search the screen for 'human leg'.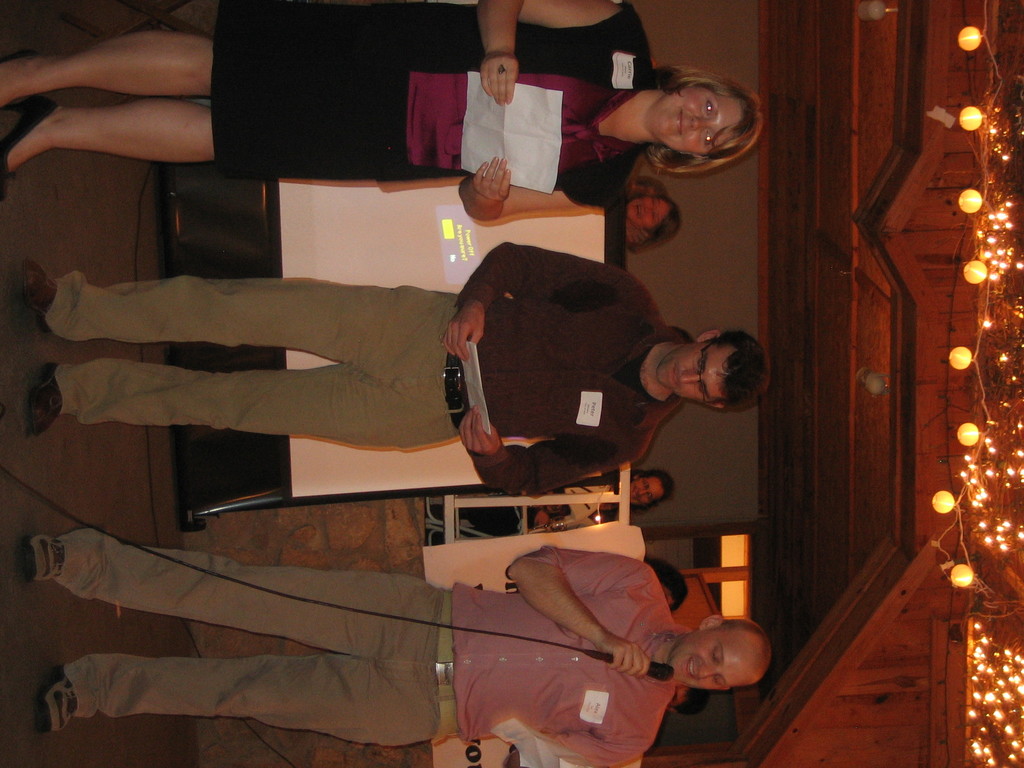
Found at 2 36 225 120.
